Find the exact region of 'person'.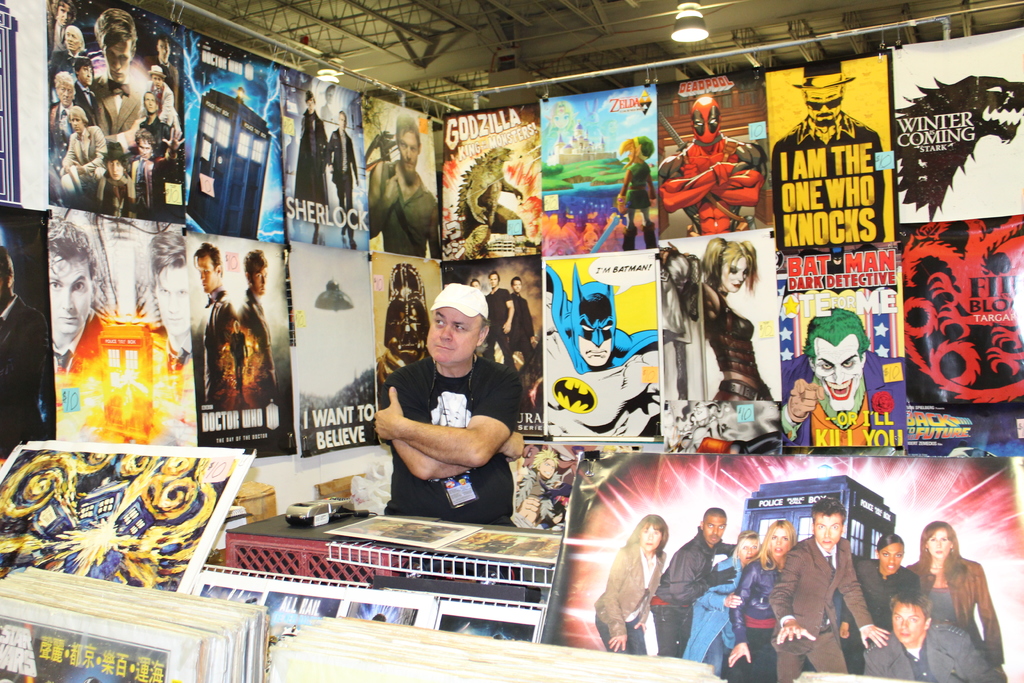
Exact region: left=659, top=92, right=760, bottom=231.
